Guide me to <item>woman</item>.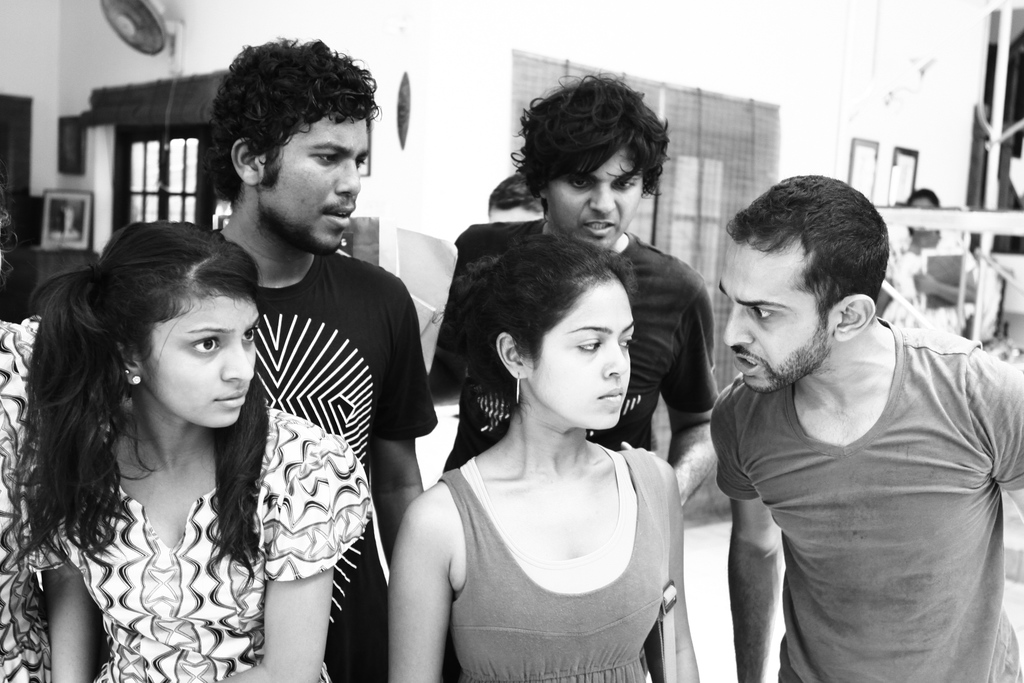
Guidance: bbox=(0, 224, 368, 682).
